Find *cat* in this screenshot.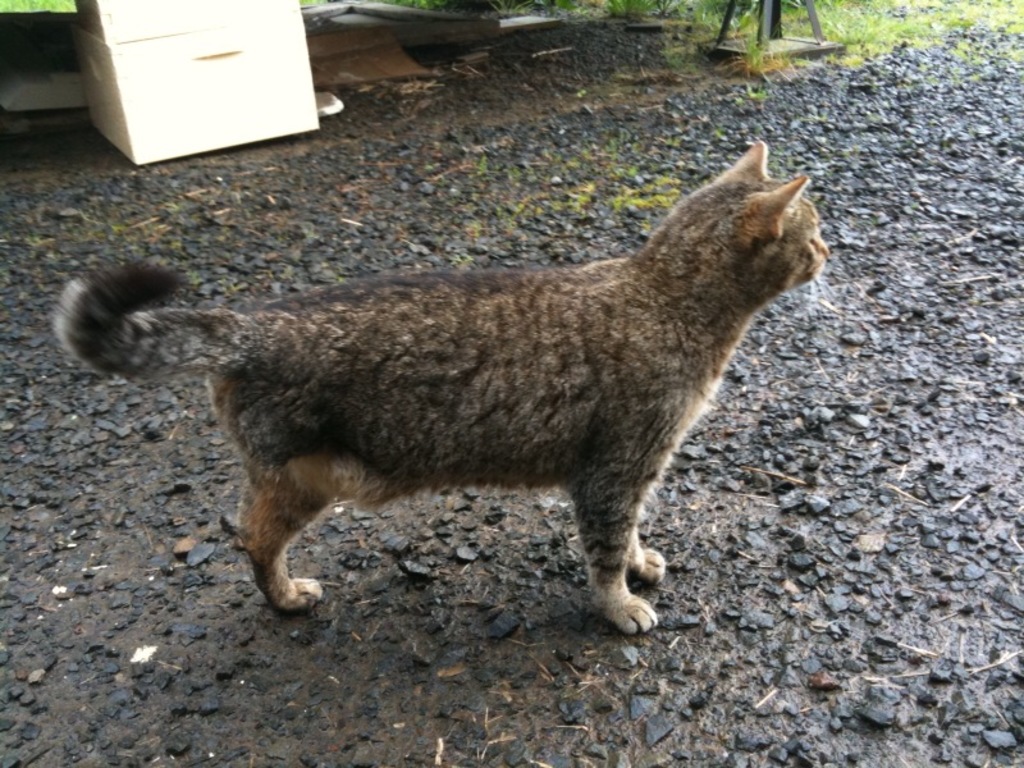
The bounding box for *cat* is detection(47, 140, 824, 639).
